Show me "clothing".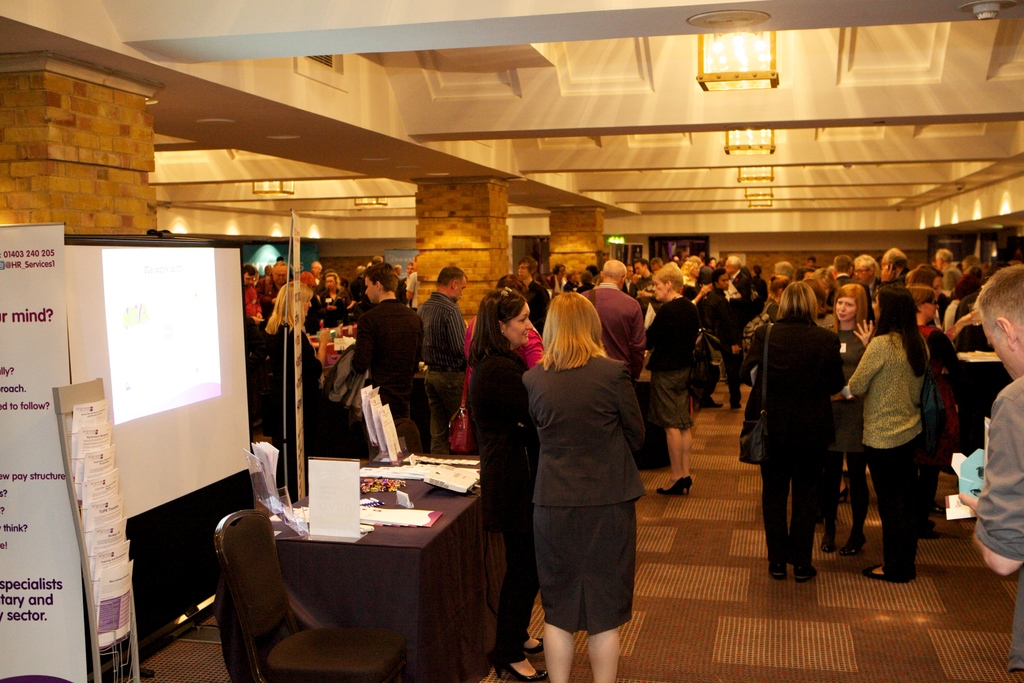
"clothing" is here: locate(702, 288, 733, 347).
